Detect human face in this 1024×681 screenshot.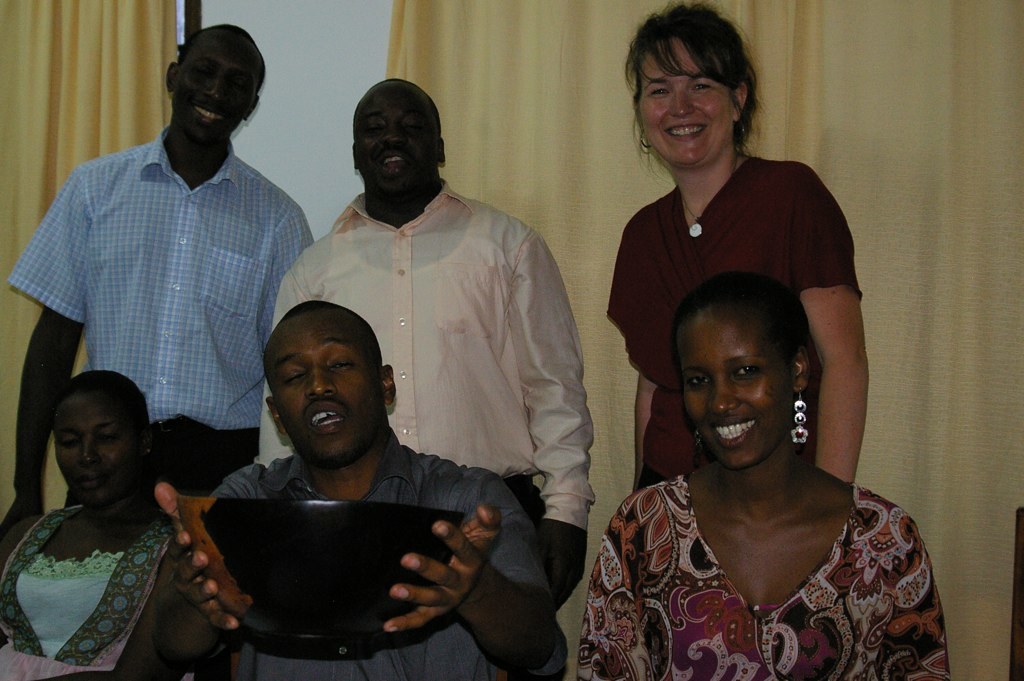
Detection: 174/38/259/142.
